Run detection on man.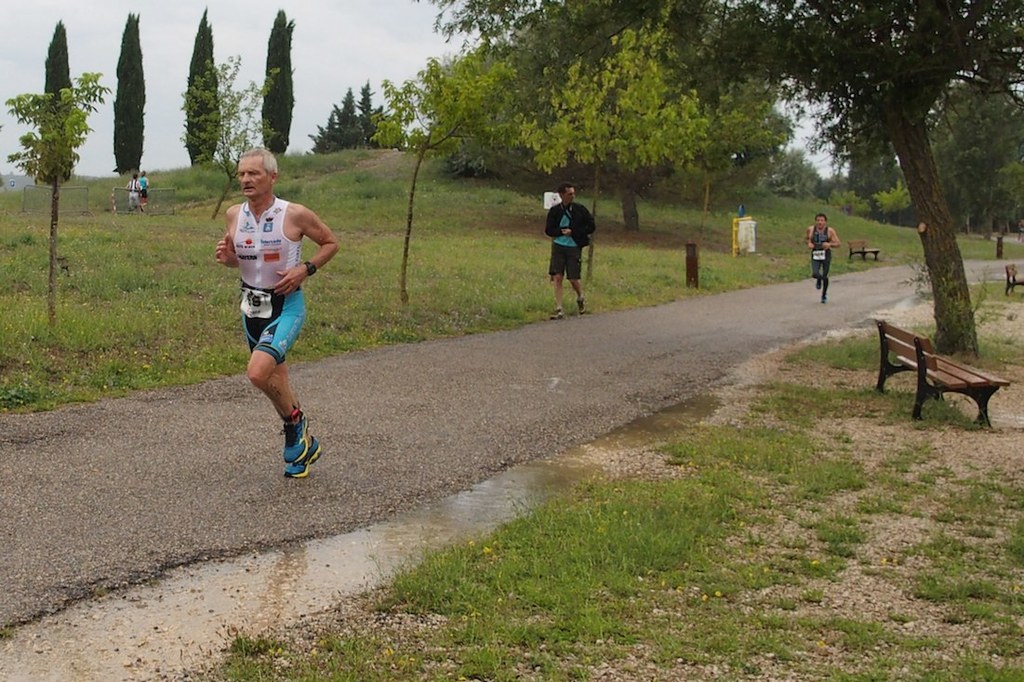
Result: [left=213, top=155, right=334, bottom=503].
